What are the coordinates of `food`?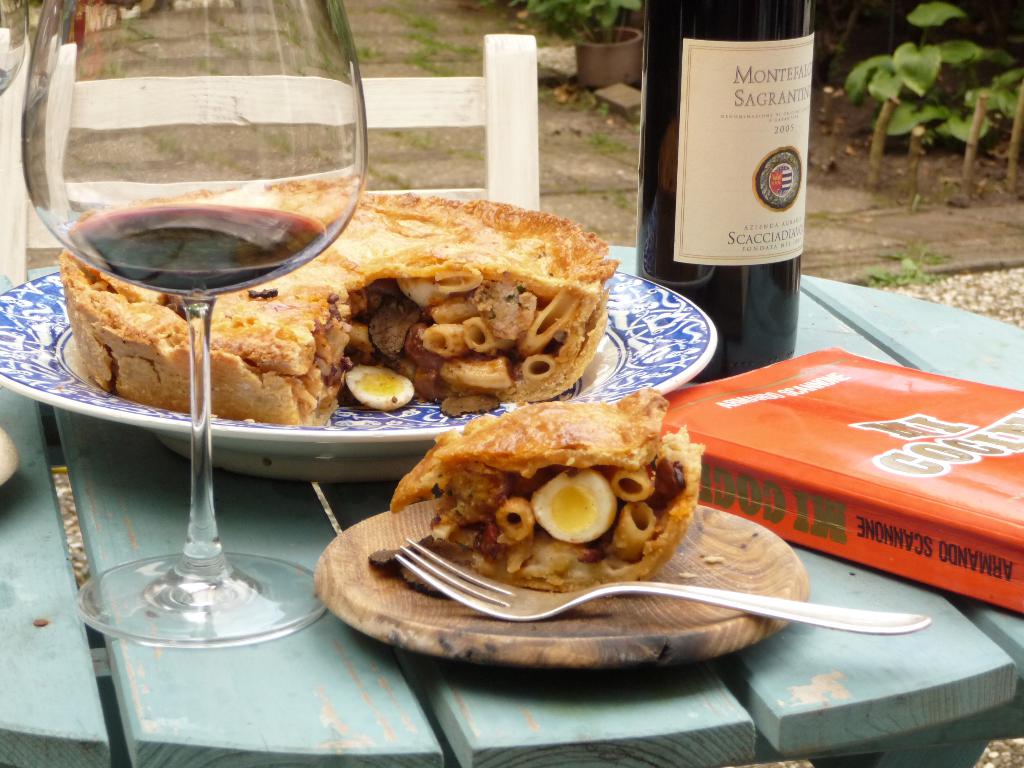
(left=58, top=170, right=623, bottom=428).
